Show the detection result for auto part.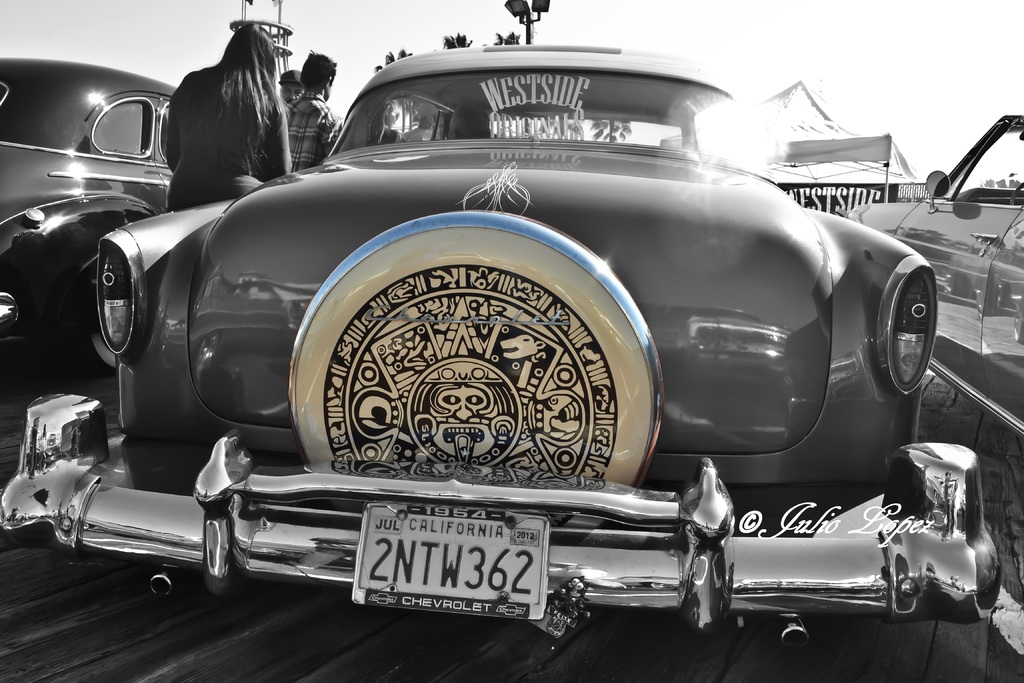
box=[778, 617, 813, 651].
